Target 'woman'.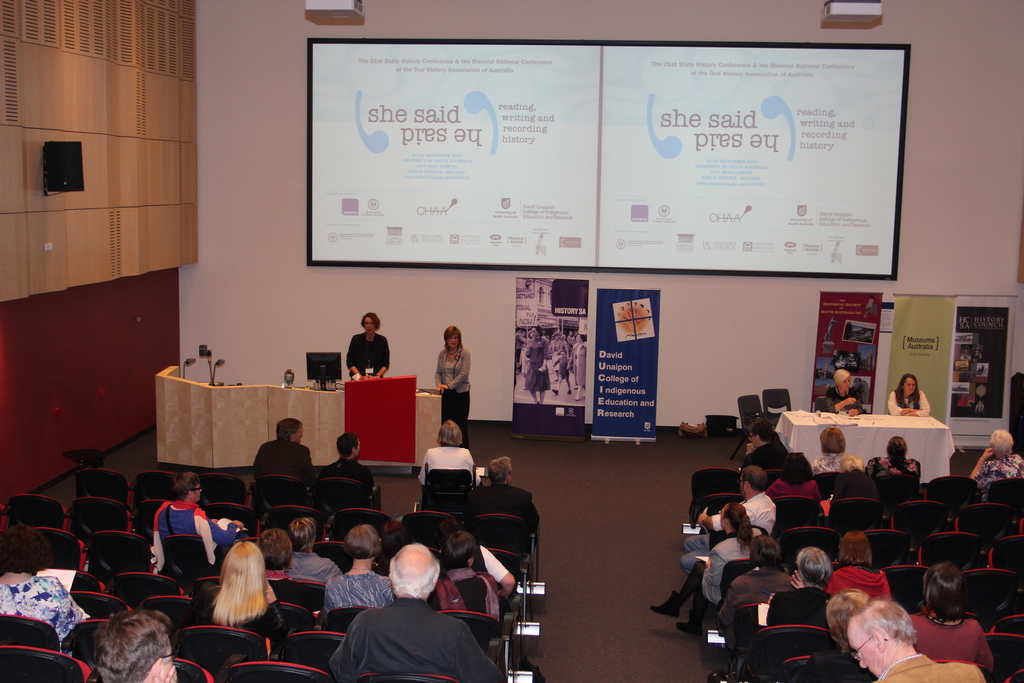
Target region: pyautogui.locateOnScreen(431, 325, 472, 450).
